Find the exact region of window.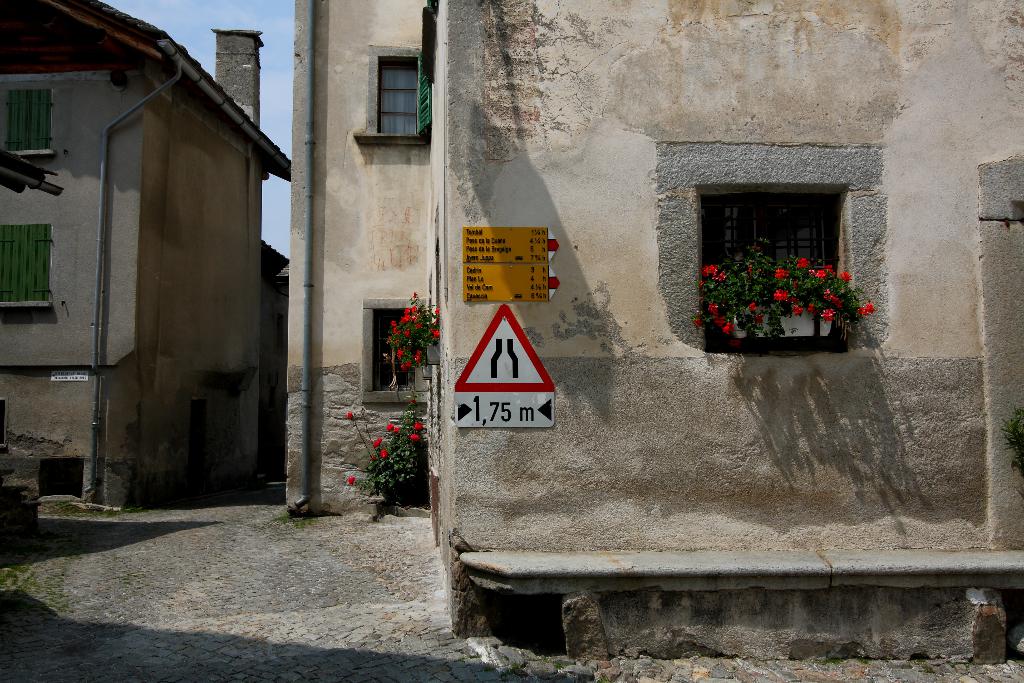
Exact region: region(706, 160, 858, 332).
